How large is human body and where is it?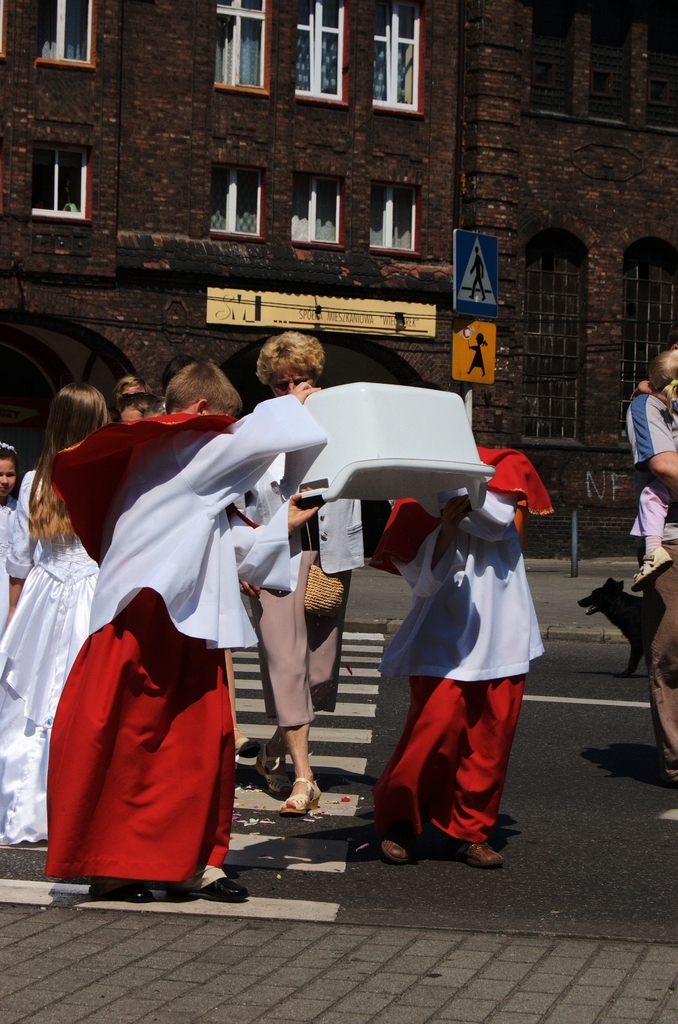
Bounding box: bbox=[626, 401, 677, 588].
